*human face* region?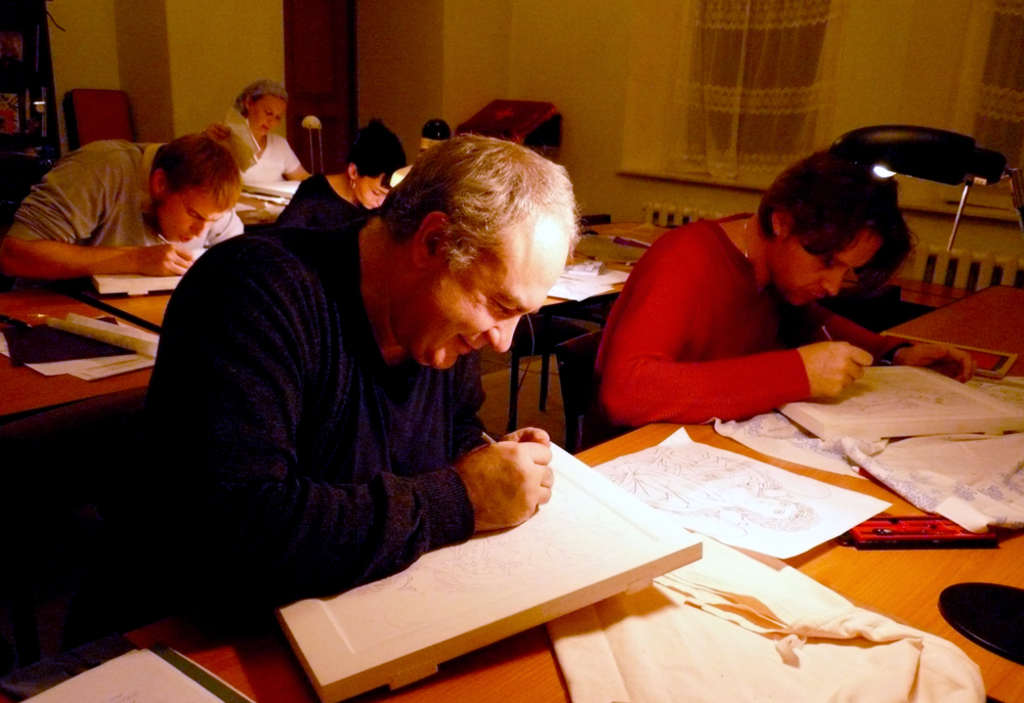
l=156, t=182, r=222, b=244
